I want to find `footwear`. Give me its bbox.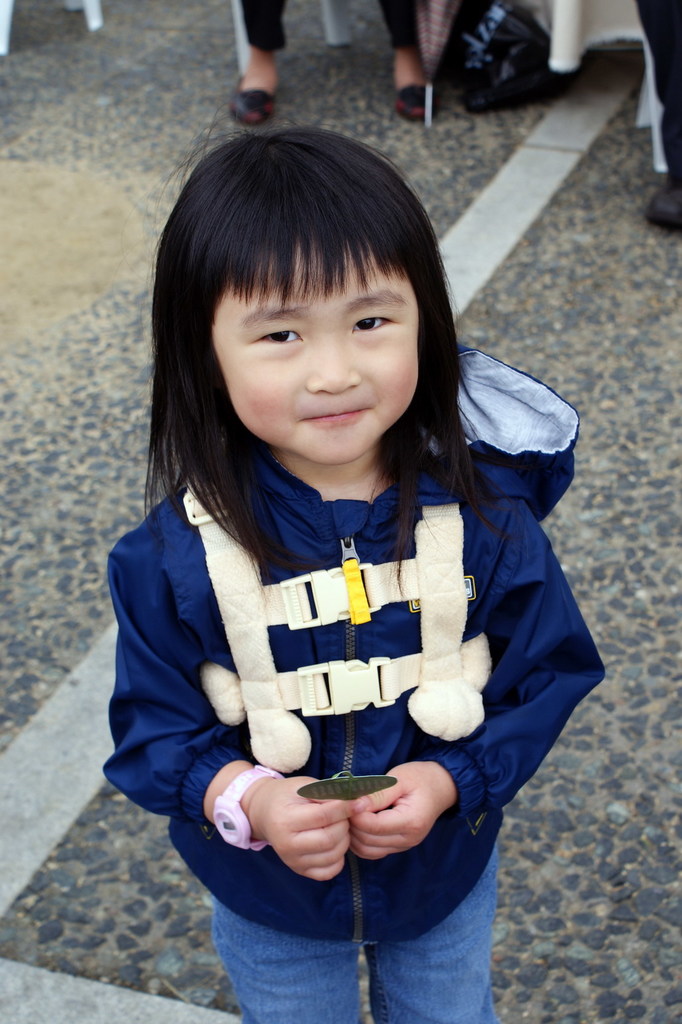
<bbox>395, 81, 439, 119</bbox>.
